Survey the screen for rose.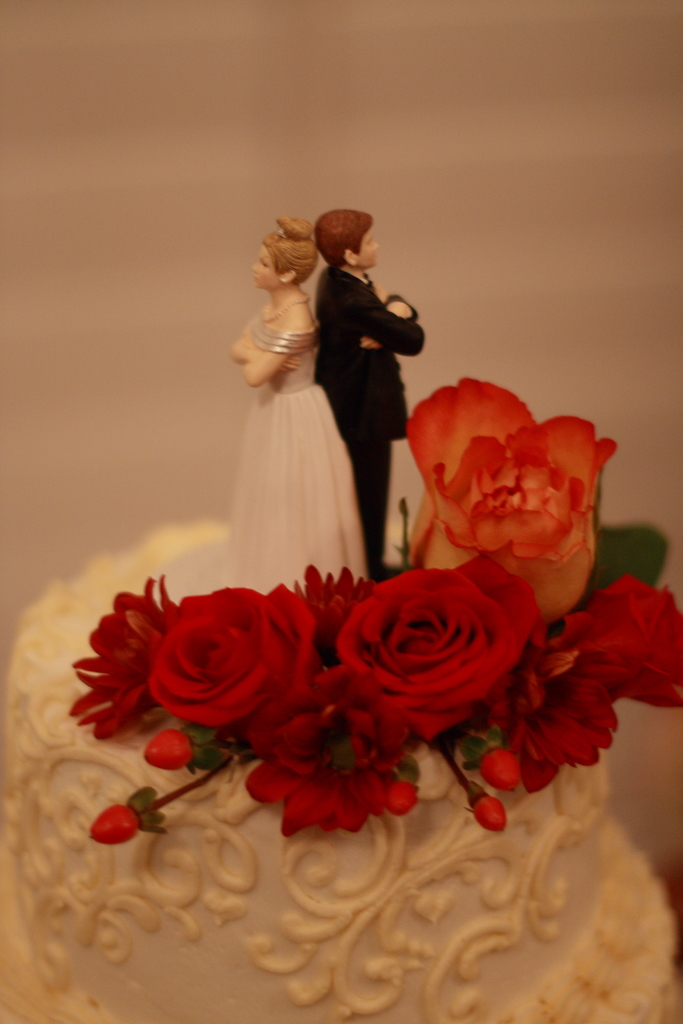
Survey found: [402, 375, 614, 628].
